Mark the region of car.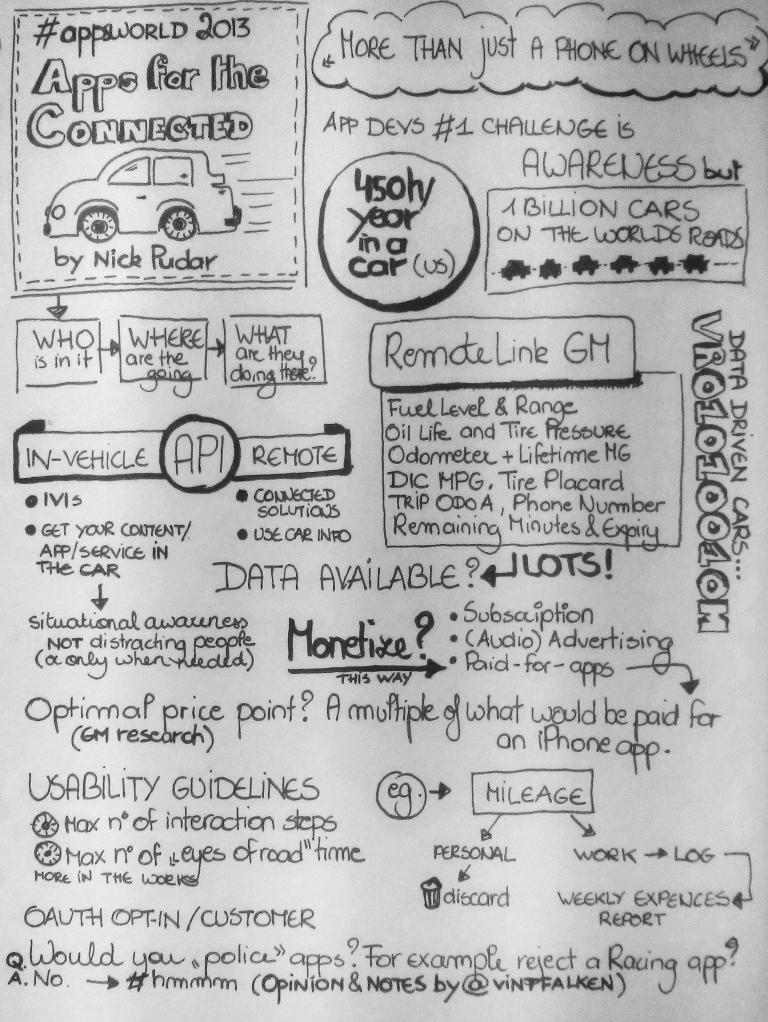
Region: box=[29, 141, 259, 245].
